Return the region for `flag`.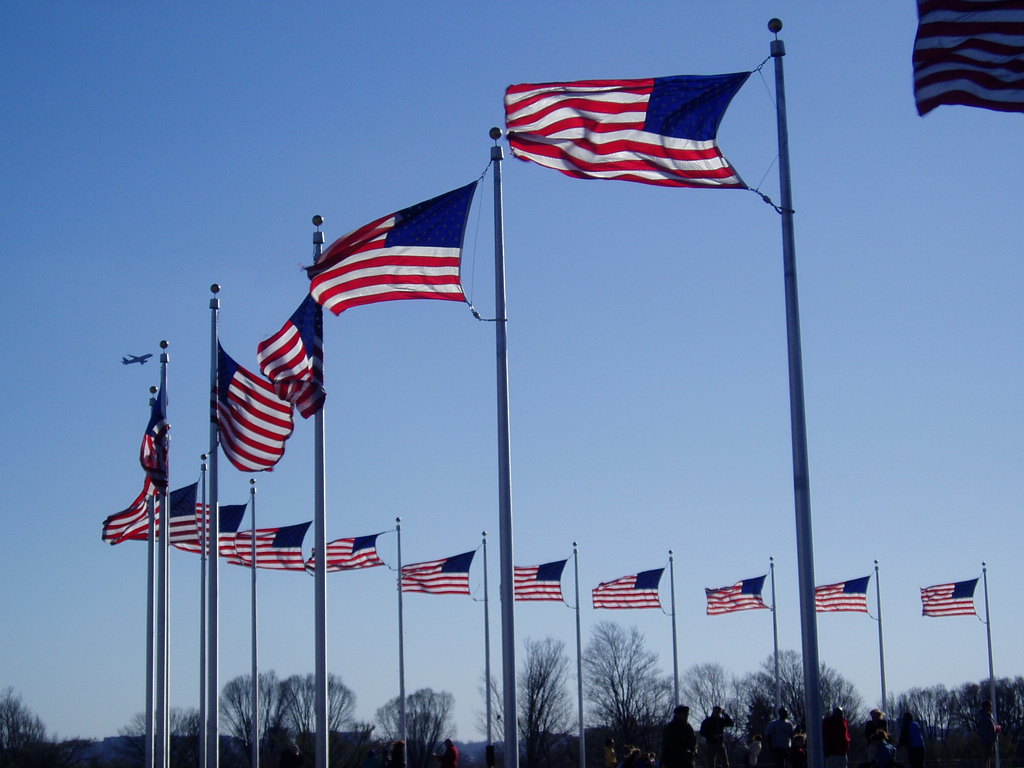
region(920, 573, 983, 620).
